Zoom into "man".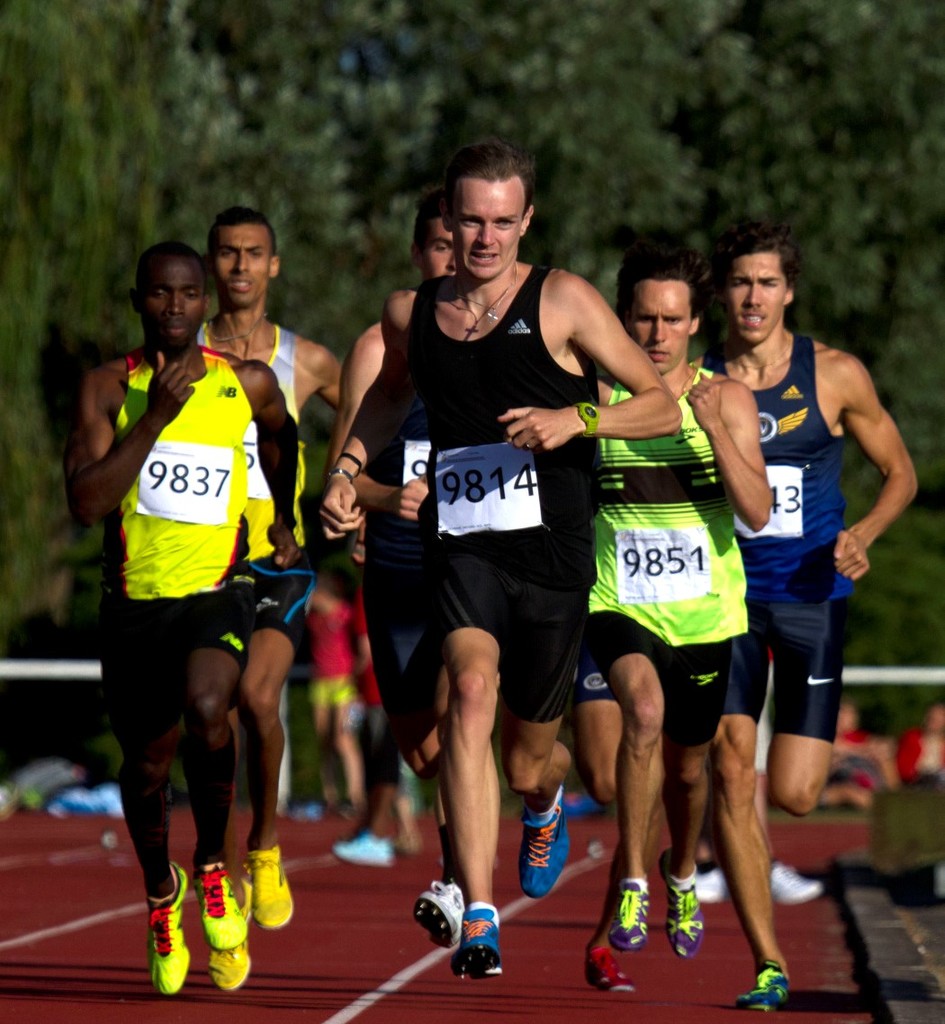
Zoom target: pyautogui.locateOnScreen(319, 144, 680, 981).
